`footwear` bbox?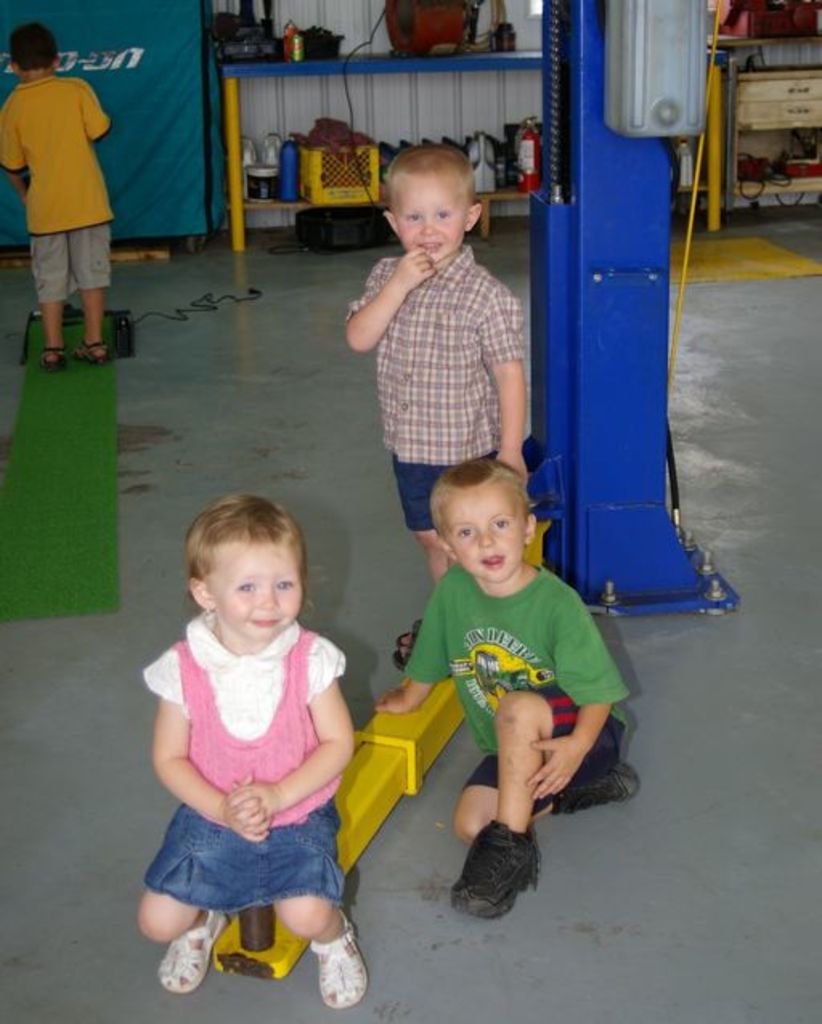
rect(453, 819, 547, 913)
